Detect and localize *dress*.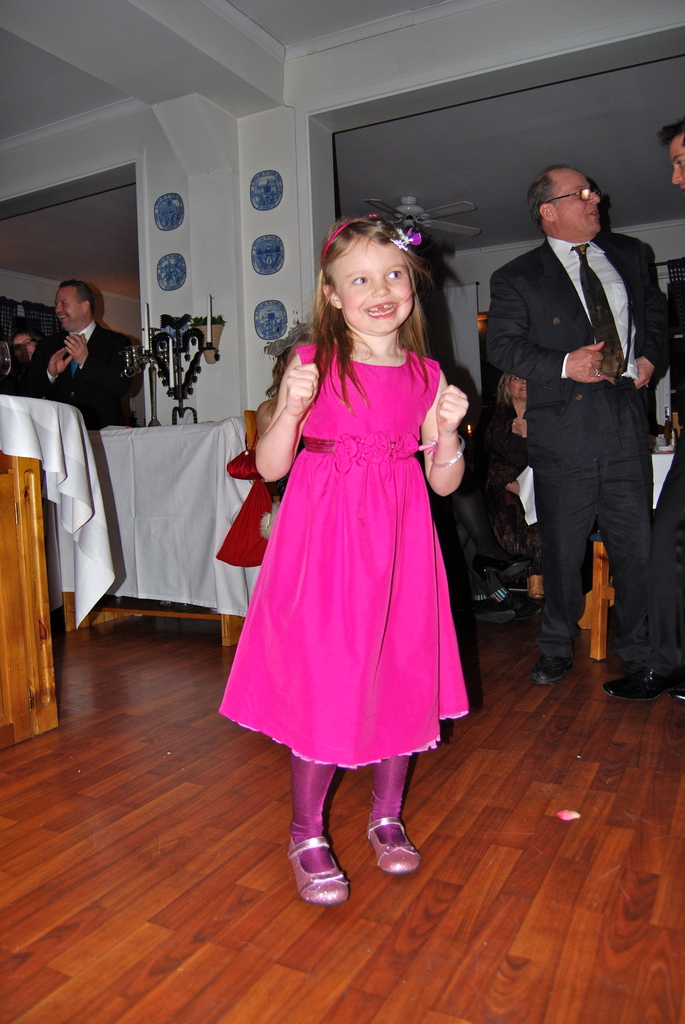
Localized at (217,344,473,767).
